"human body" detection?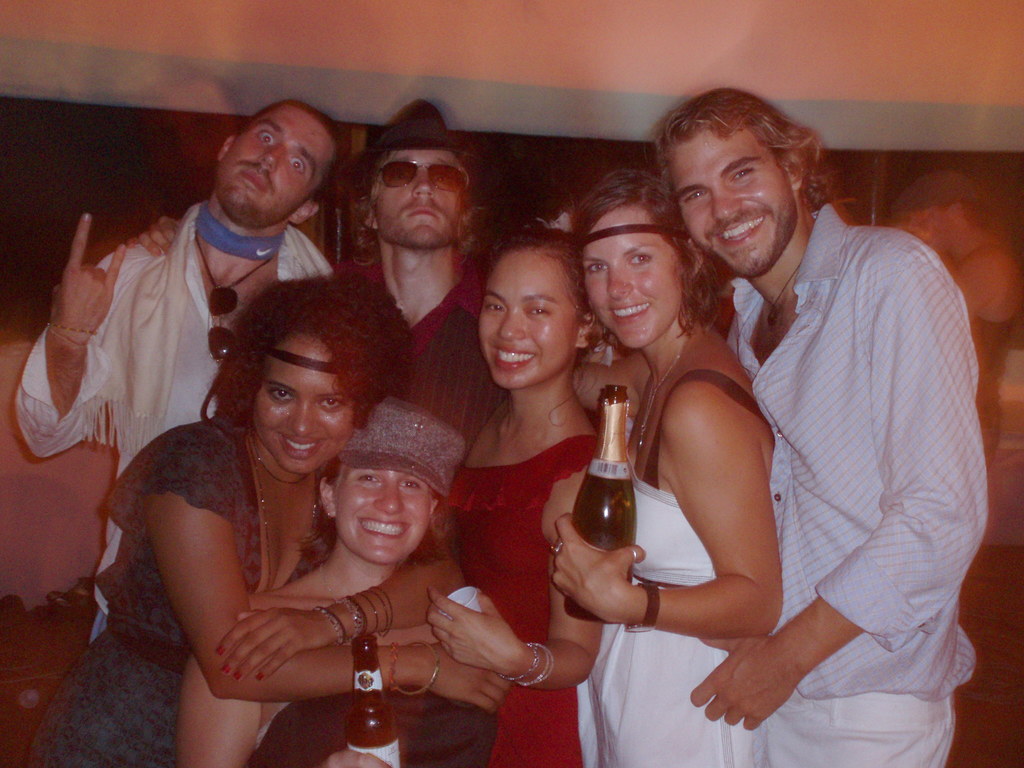
x1=435, y1=381, x2=611, y2=767
